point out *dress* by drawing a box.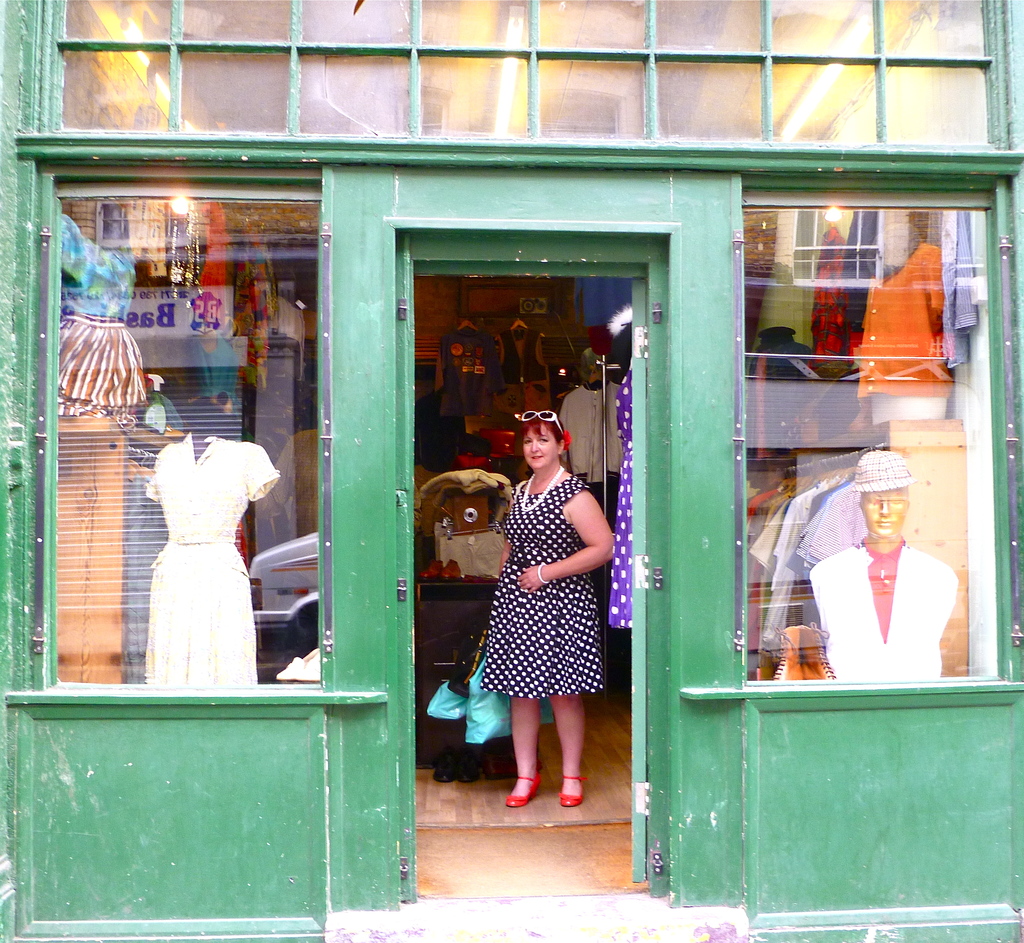
box(58, 216, 145, 419).
